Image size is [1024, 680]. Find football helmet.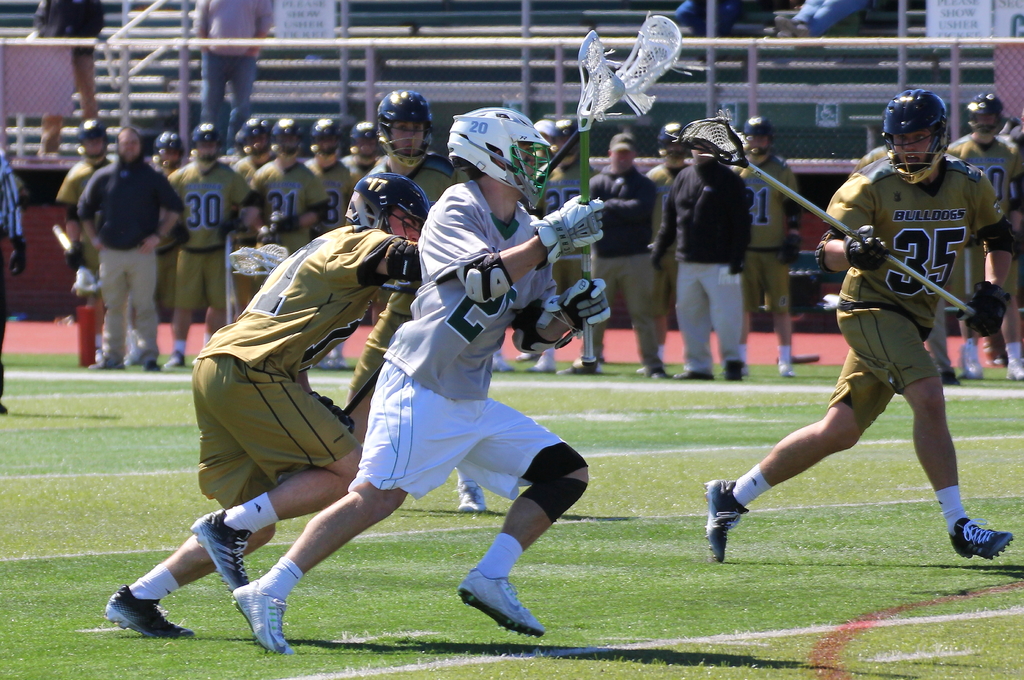
191/119/219/170.
